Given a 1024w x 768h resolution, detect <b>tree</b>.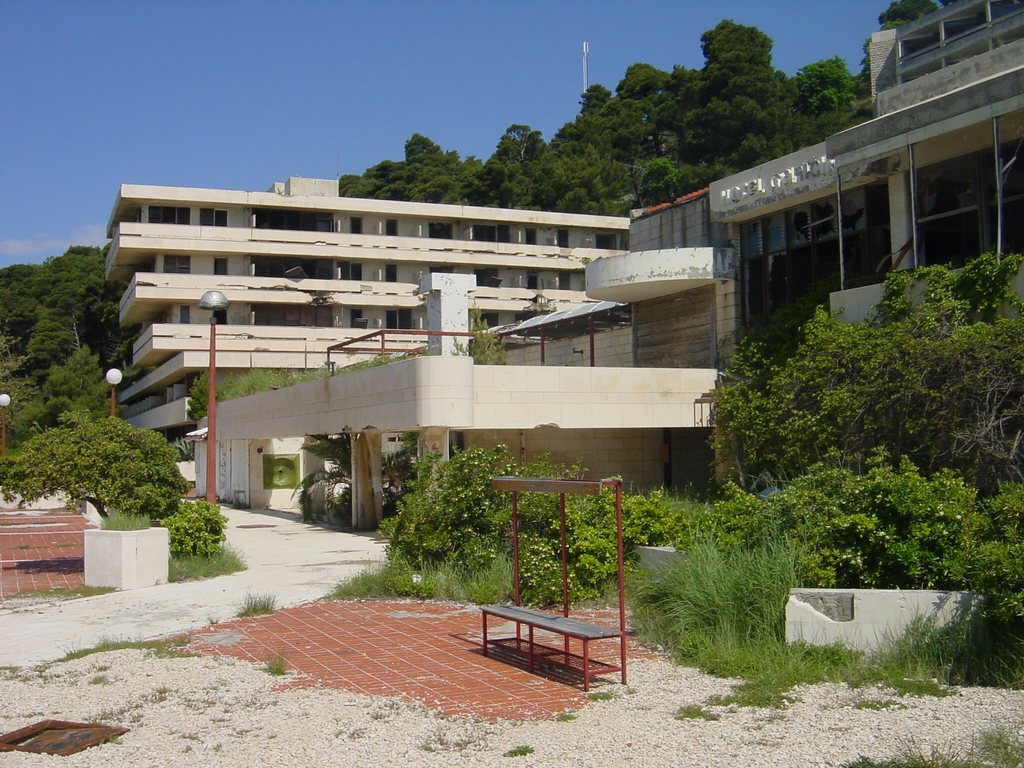
Rect(334, 170, 382, 202).
